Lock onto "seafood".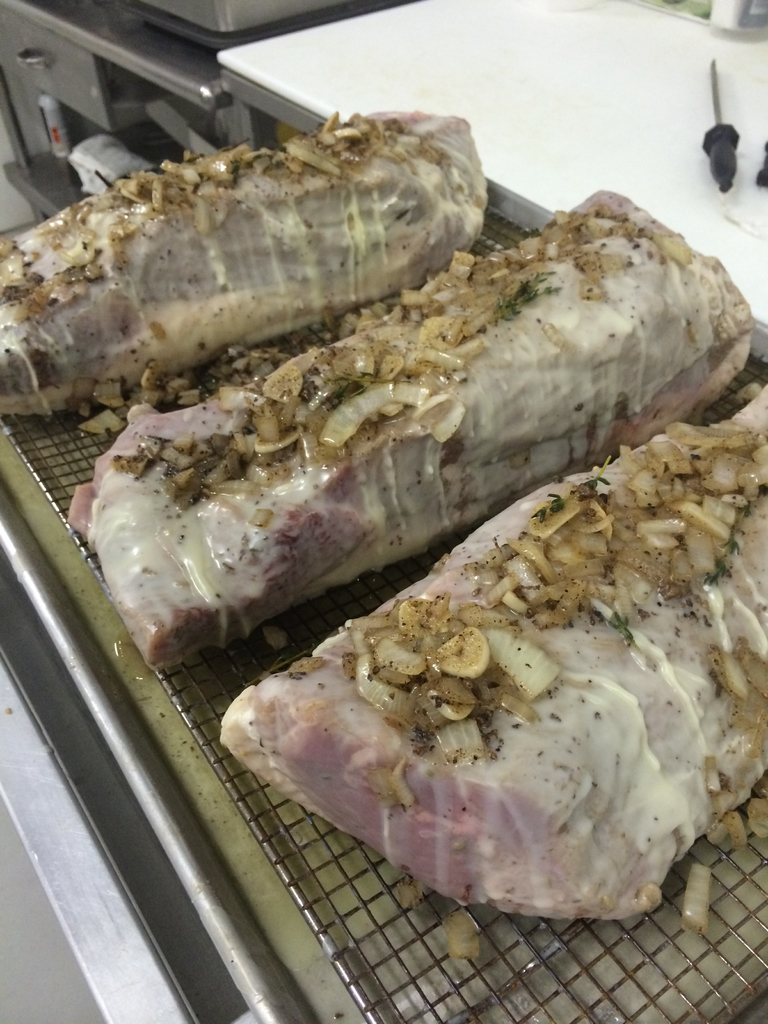
Locked: l=216, t=377, r=767, b=913.
